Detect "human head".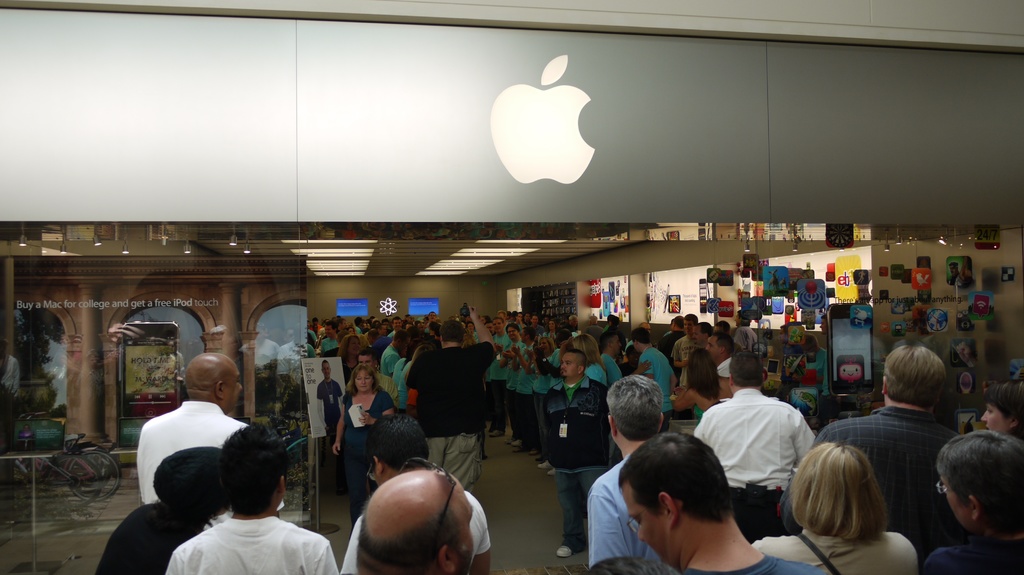
Detected at 608,377,667,453.
